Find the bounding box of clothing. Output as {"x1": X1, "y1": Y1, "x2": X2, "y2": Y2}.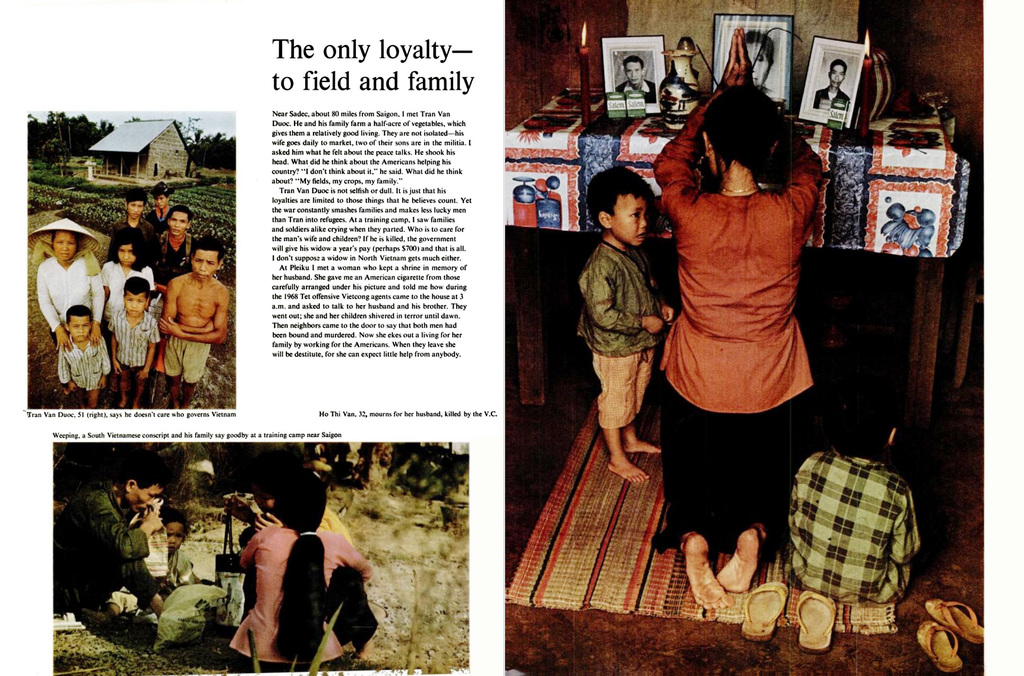
{"x1": 43, "y1": 483, "x2": 148, "y2": 609}.
